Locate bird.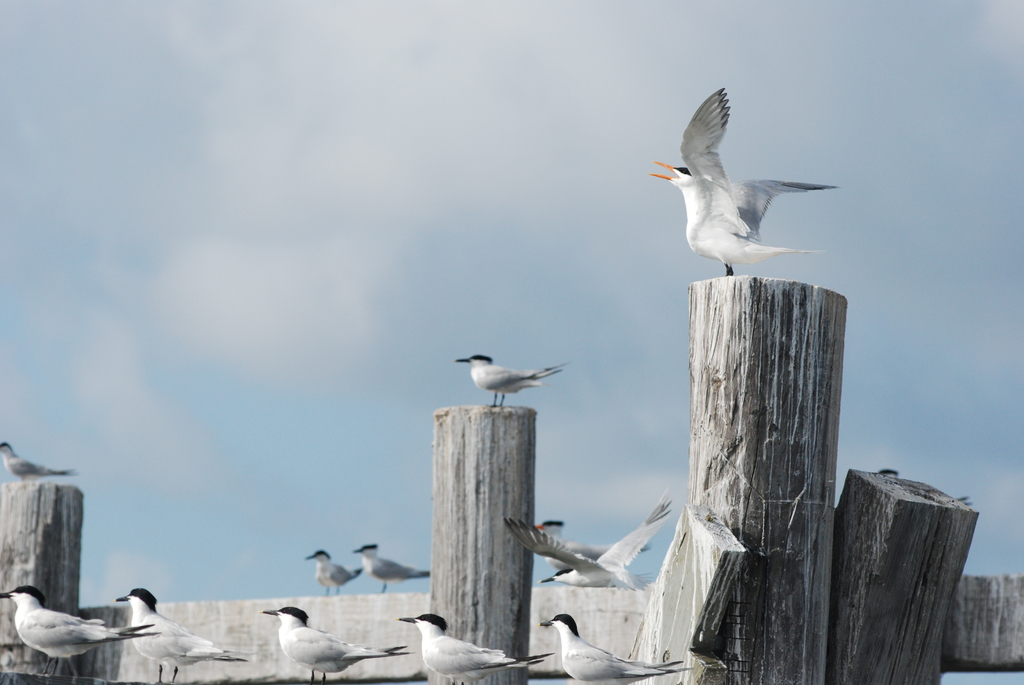
Bounding box: BBox(0, 583, 160, 679).
